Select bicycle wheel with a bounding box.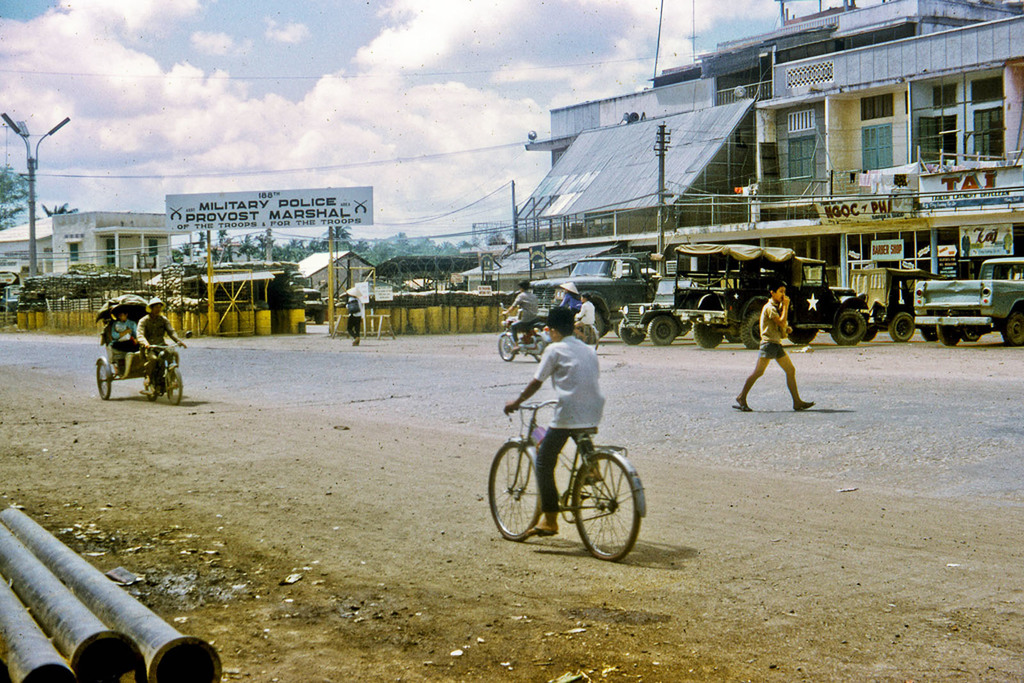
<bbox>486, 441, 541, 543</bbox>.
